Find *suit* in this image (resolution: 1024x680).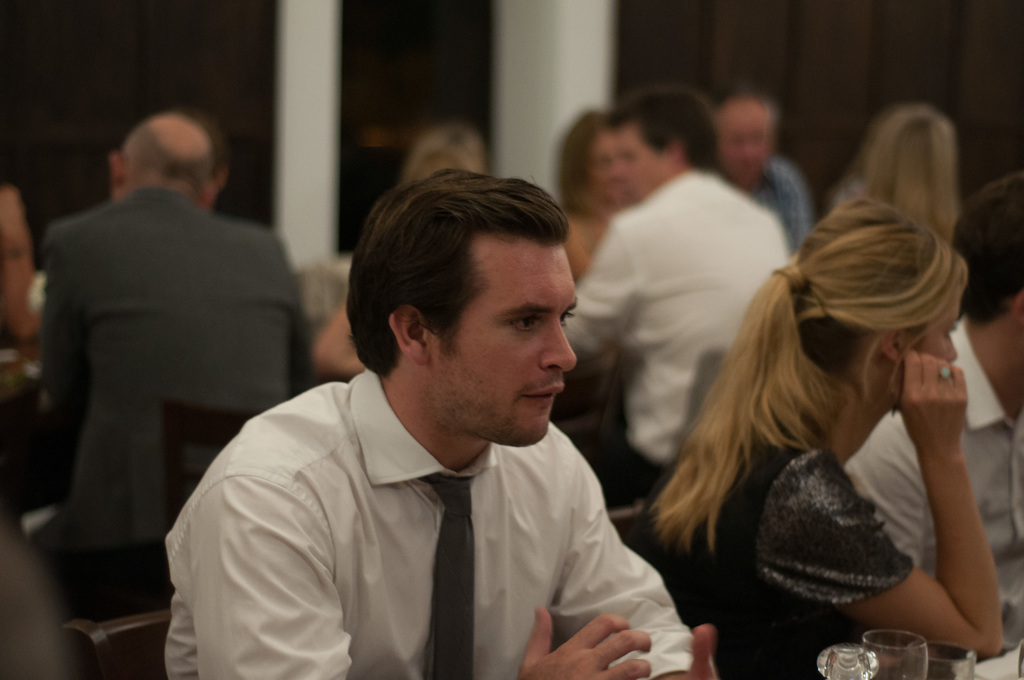
bbox=(22, 133, 324, 597).
